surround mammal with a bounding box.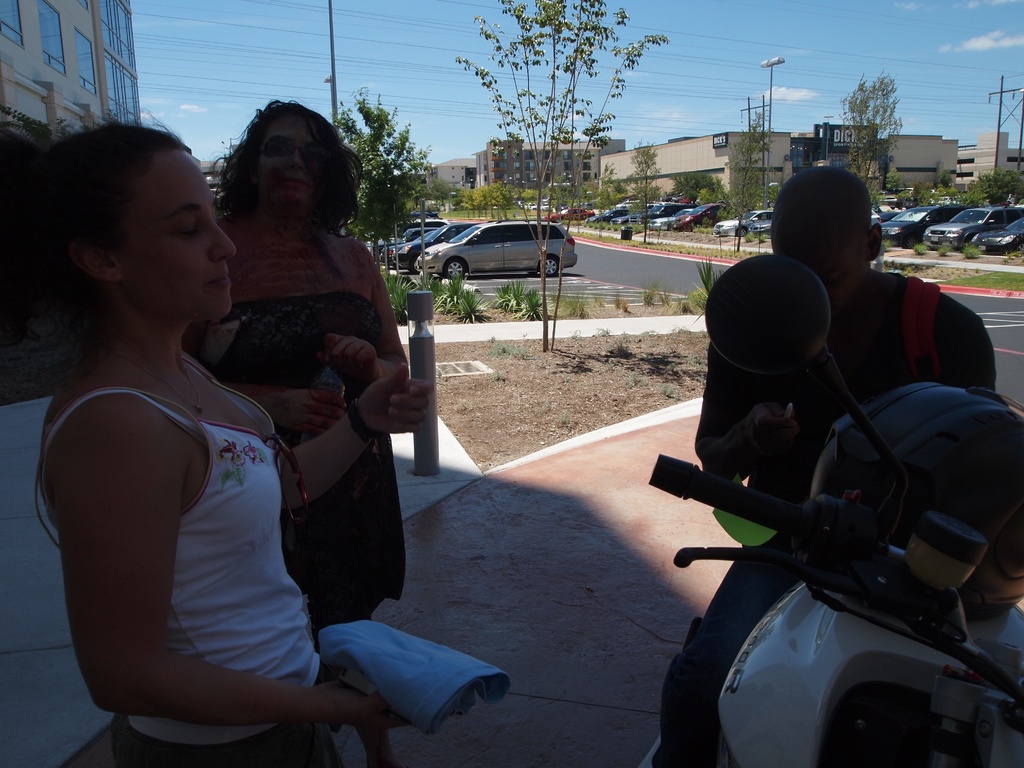
x1=177 y1=93 x2=408 y2=767.
